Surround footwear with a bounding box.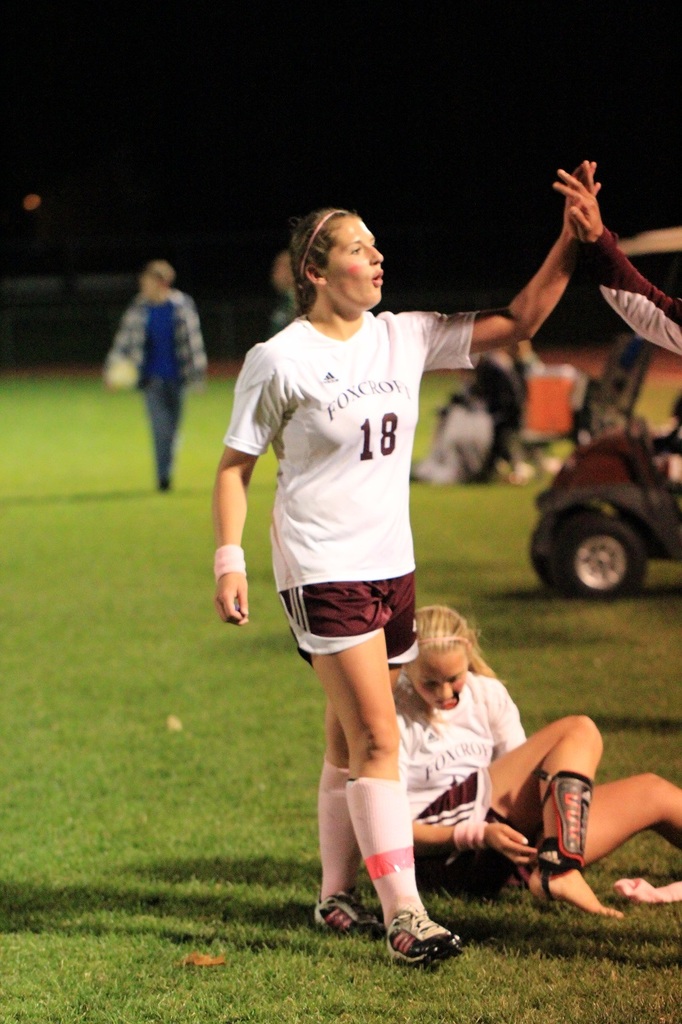
region(315, 885, 383, 934).
